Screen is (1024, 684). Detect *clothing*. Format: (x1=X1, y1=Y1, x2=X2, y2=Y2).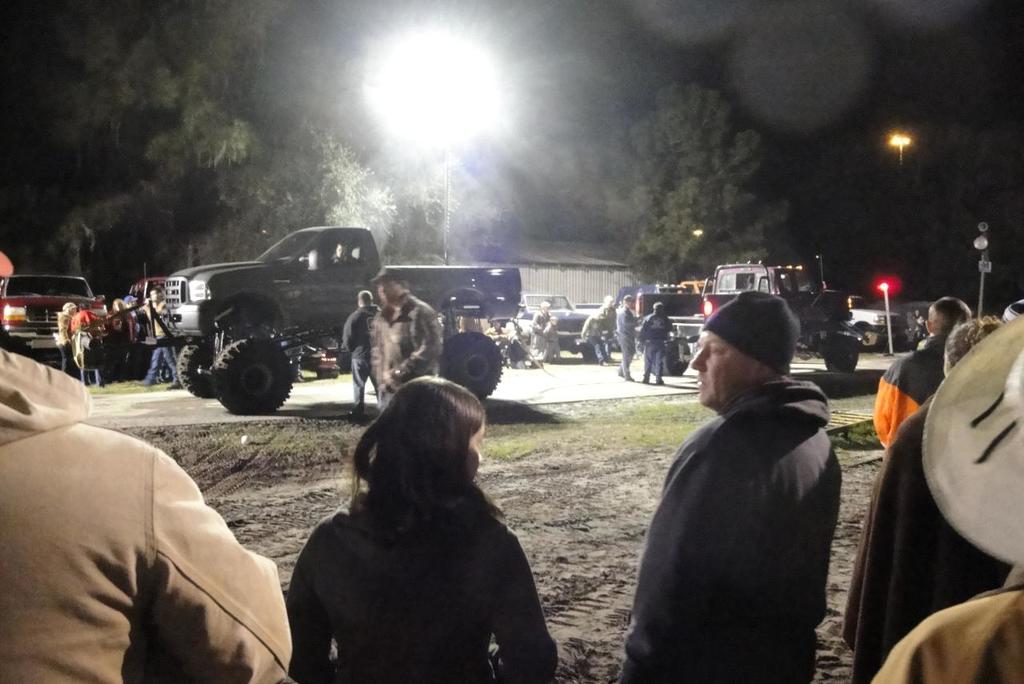
(x1=632, y1=334, x2=860, y2=680).
